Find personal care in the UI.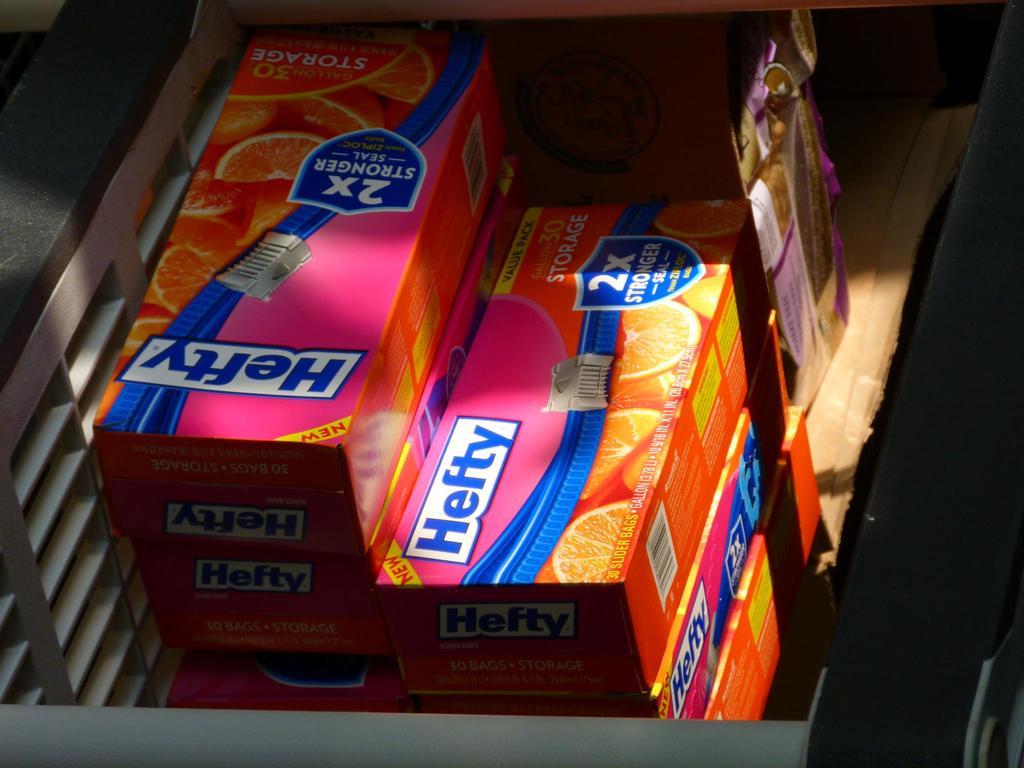
UI element at [702,532,794,730].
